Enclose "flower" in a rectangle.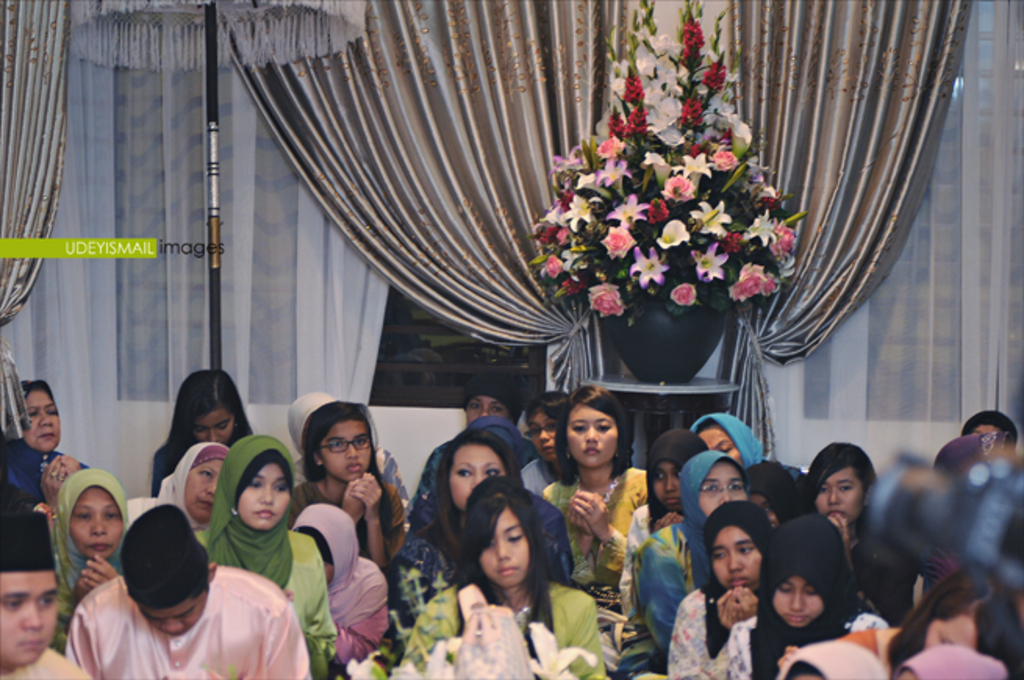
Rect(589, 286, 619, 320).
